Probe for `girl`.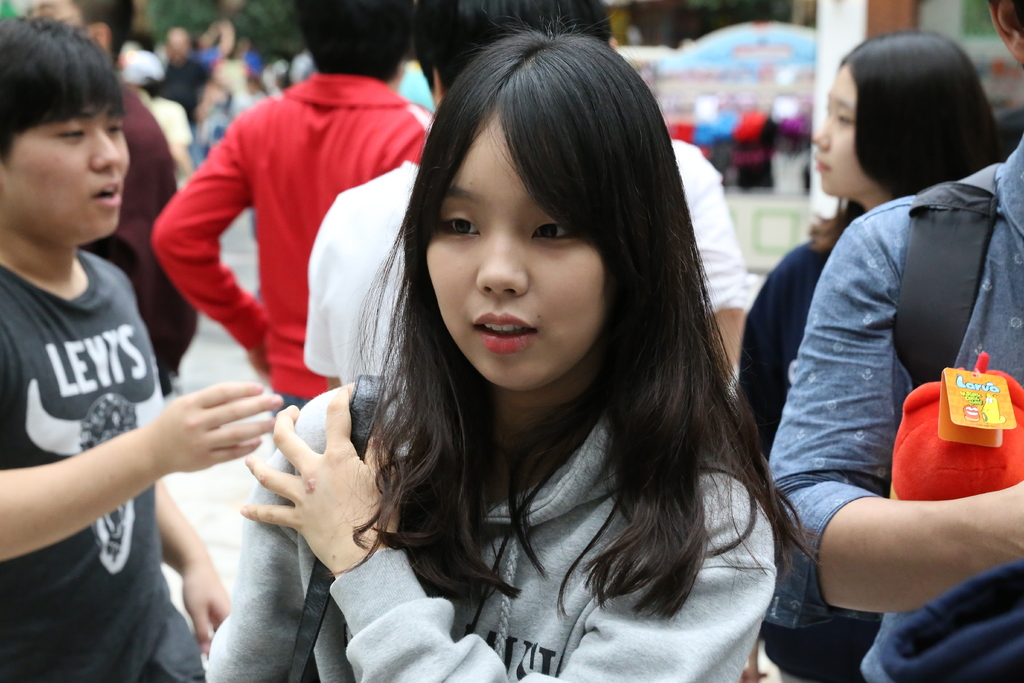
Probe result: 746,35,1023,682.
